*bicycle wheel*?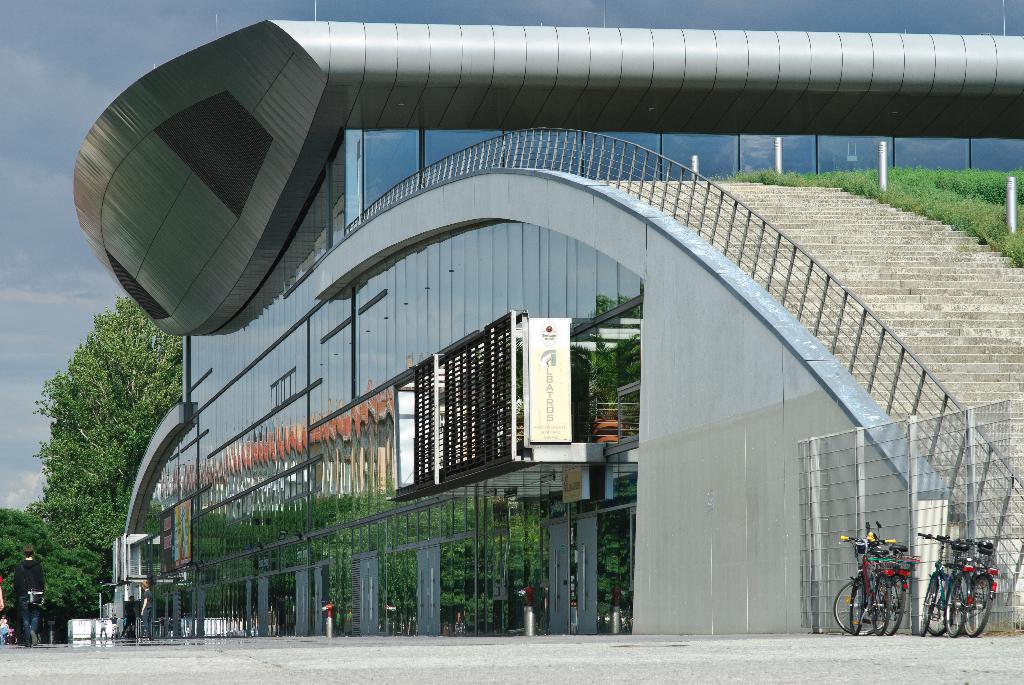
(x1=945, y1=571, x2=968, y2=636)
